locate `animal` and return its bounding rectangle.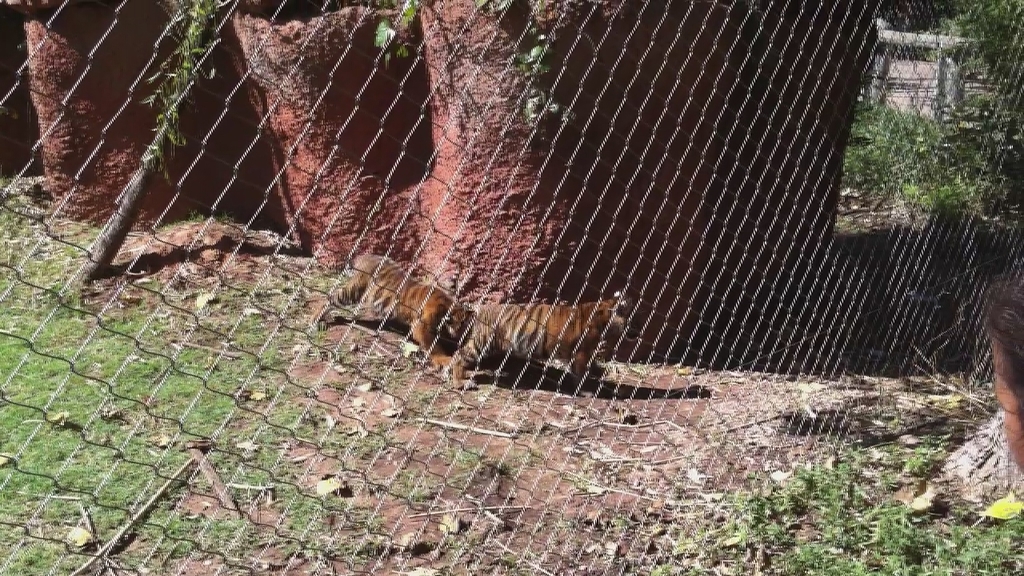
(316,251,476,371).
